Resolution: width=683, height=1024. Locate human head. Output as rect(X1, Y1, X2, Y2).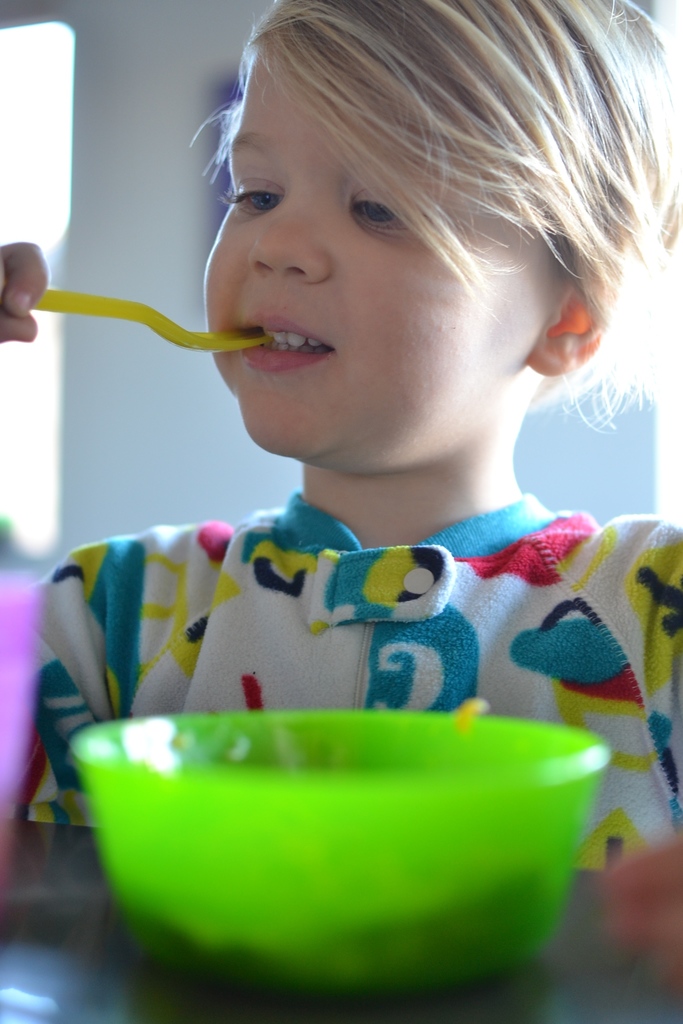
rect(176, 4, 627, 444).
